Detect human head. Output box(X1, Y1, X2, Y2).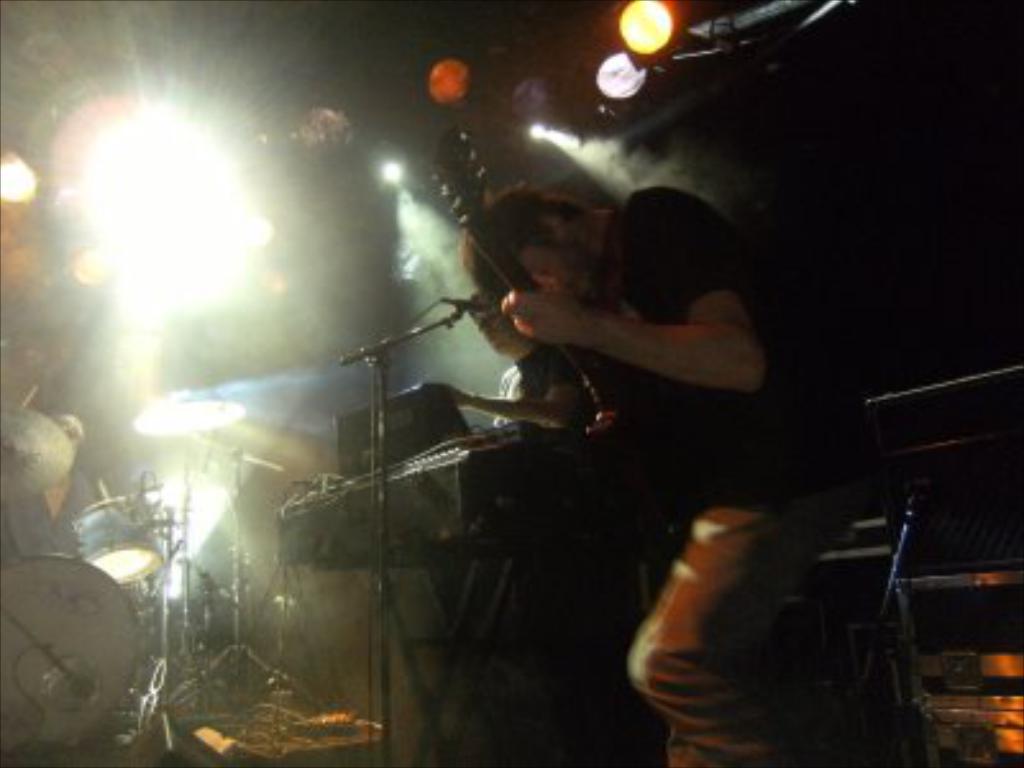
box(471, 166, 627, 353).
